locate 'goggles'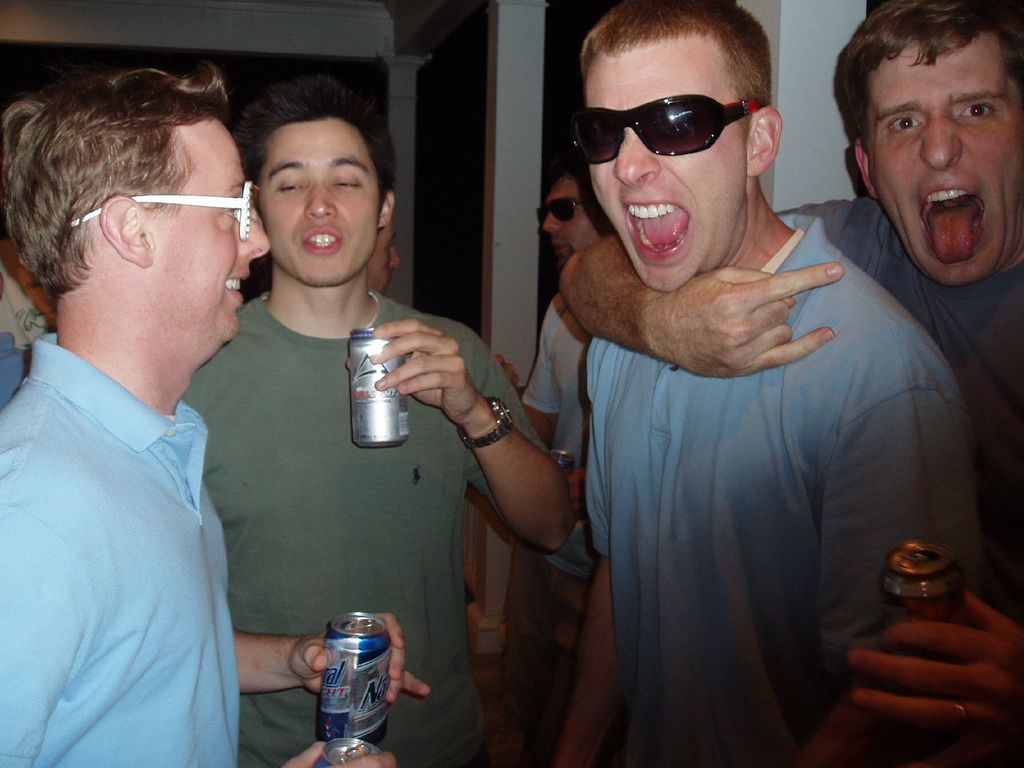
577:63:794:161
